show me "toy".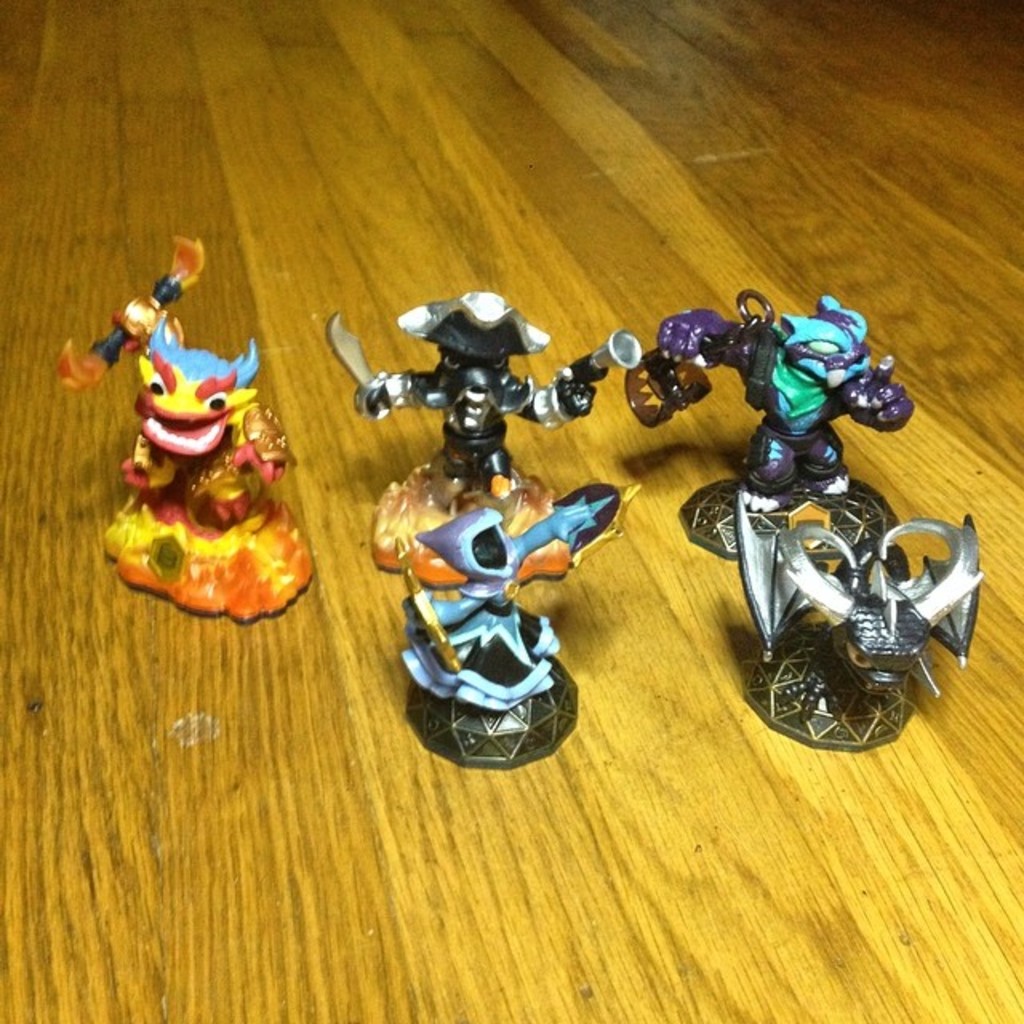
"toy" is here: x1=397, y1=478, x2=638, y2=771.
